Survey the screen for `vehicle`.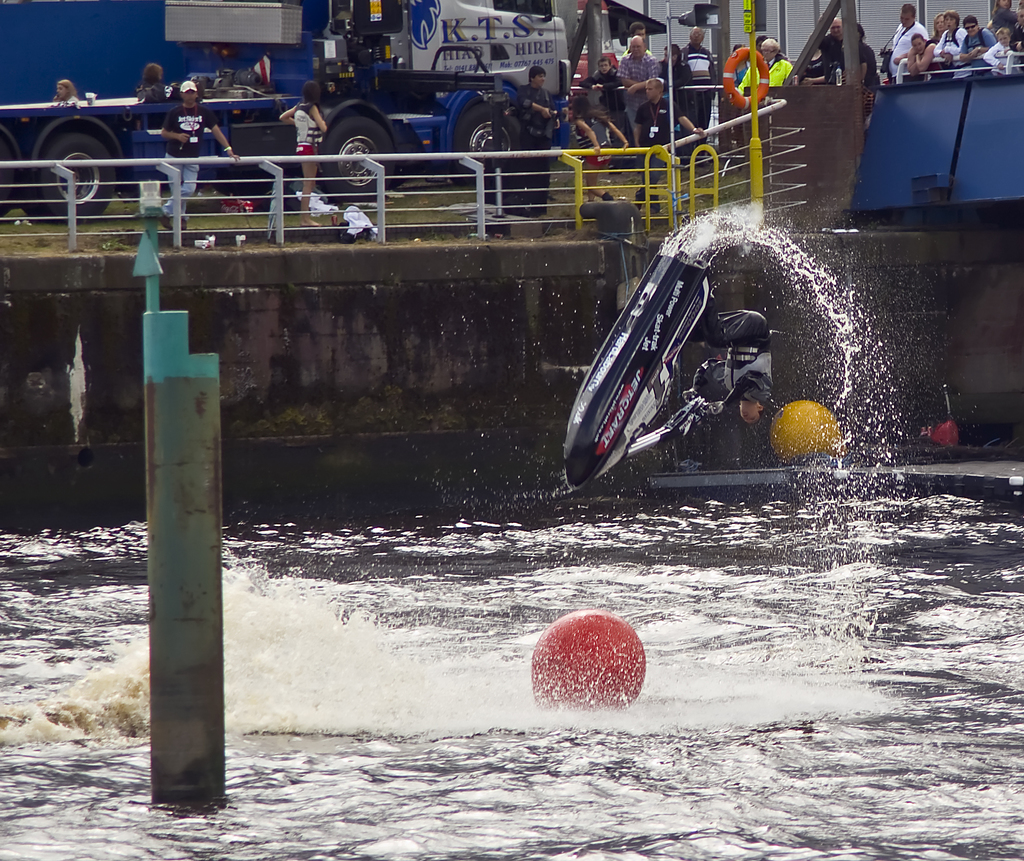
Survey found: crop(575, 170, 881, 511).
